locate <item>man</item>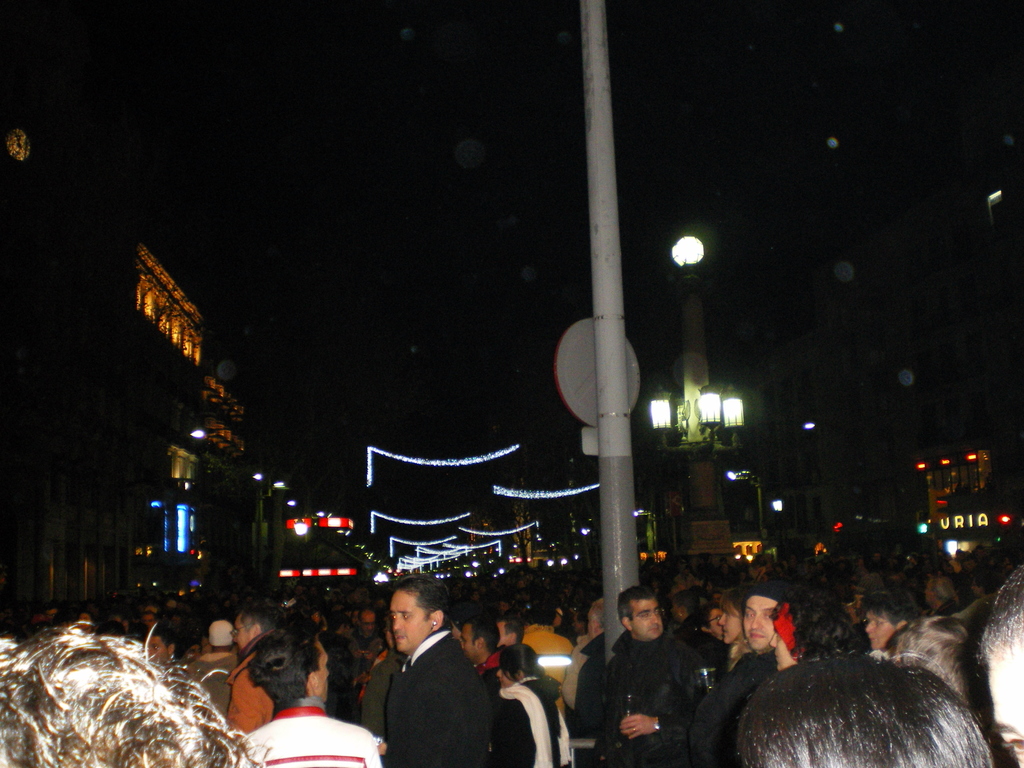
<bbox>589, 591, 721, 761</bbox>
